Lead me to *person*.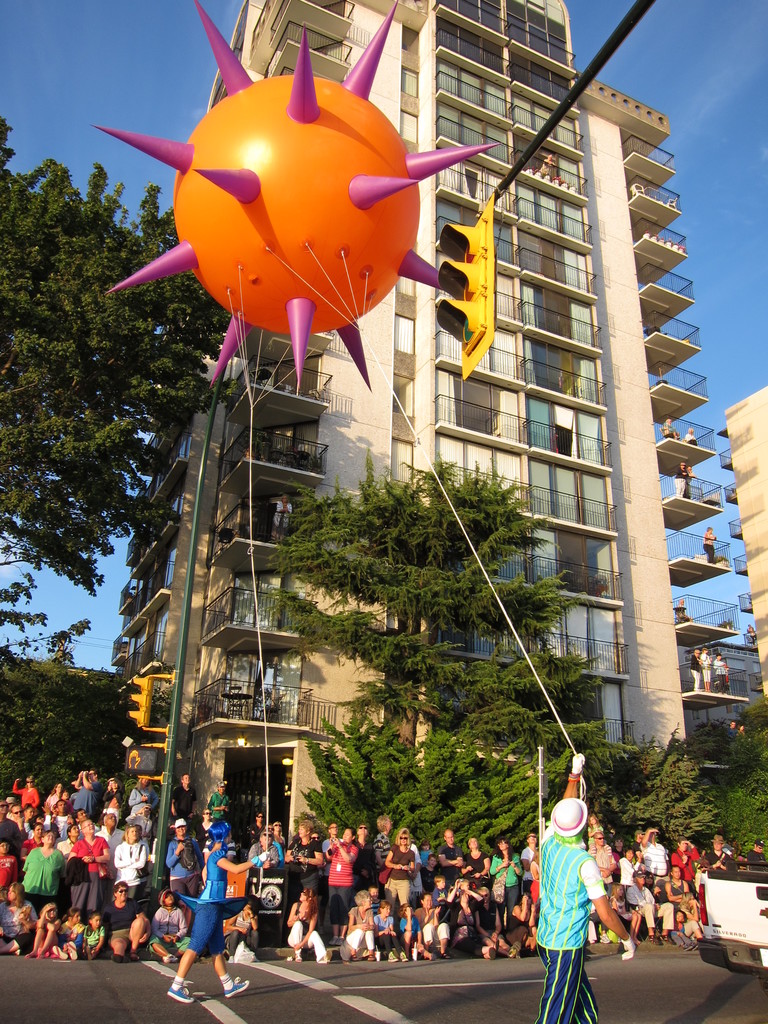
Lead to <bbox>632, 876, 682, 941</bbox>.
